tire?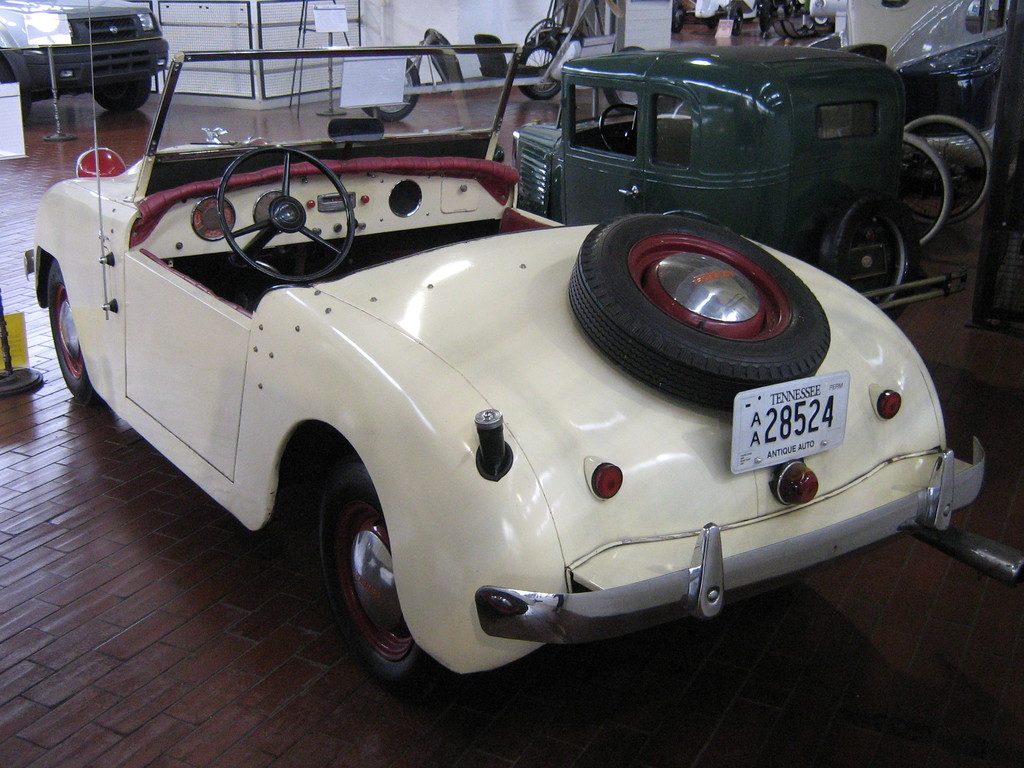
x1=568 y1=213 x2=829 y2=410
